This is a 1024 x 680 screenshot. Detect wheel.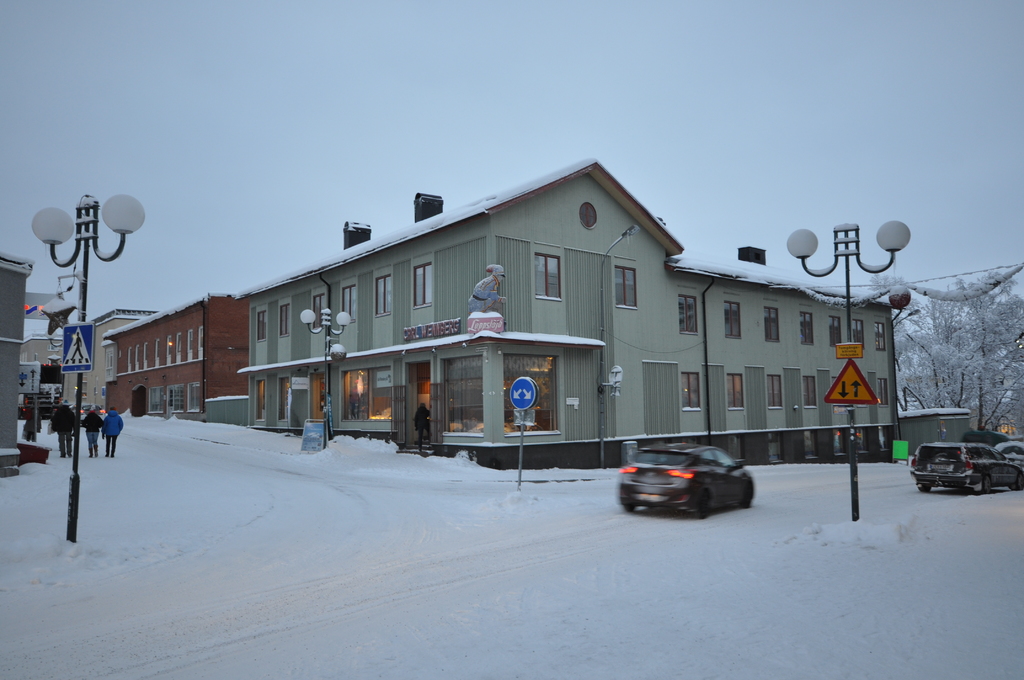
BBox(913, 482, 933, 495).
